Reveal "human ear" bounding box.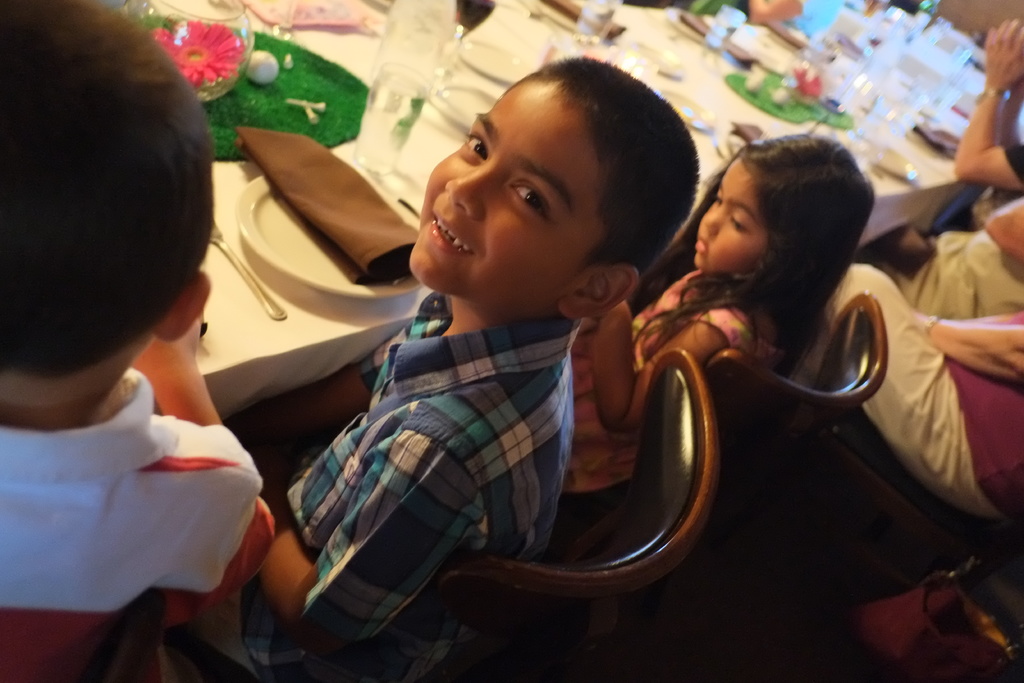
Revealed: {"x1": 154, "y1": 269, "x2": 211, "y2": 342}.
